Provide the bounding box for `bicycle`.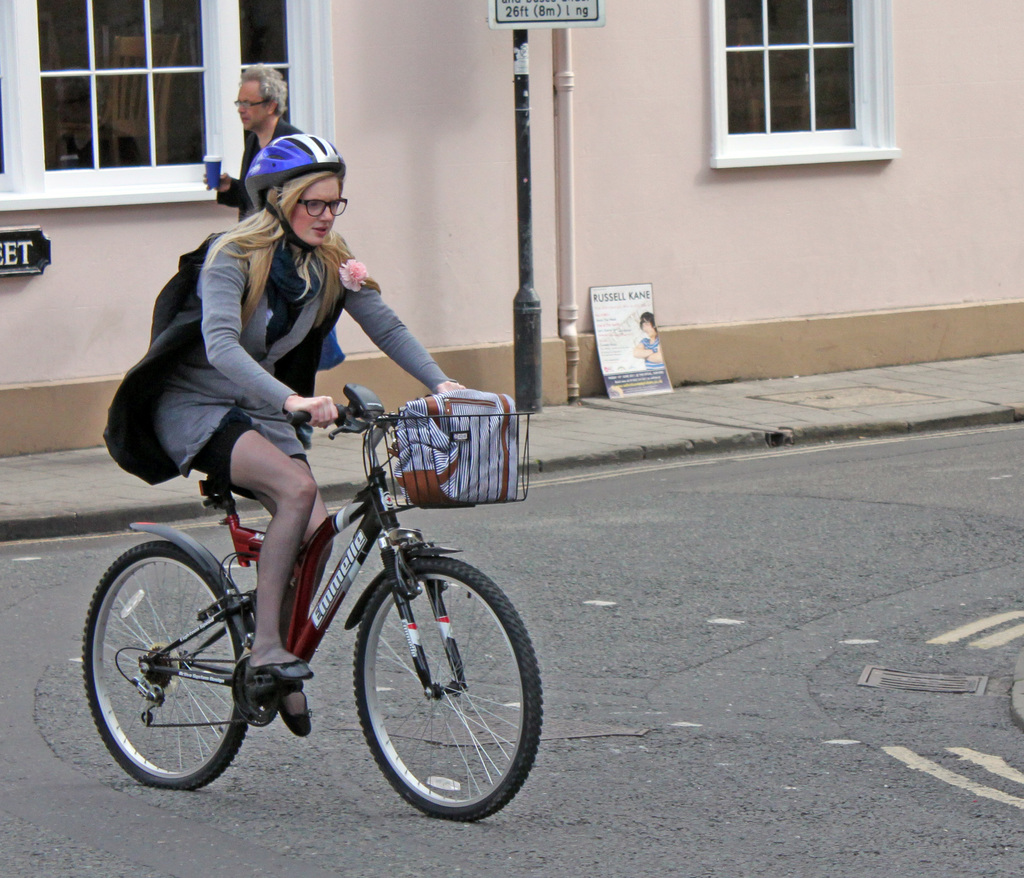
77, 384, 537, 820.
